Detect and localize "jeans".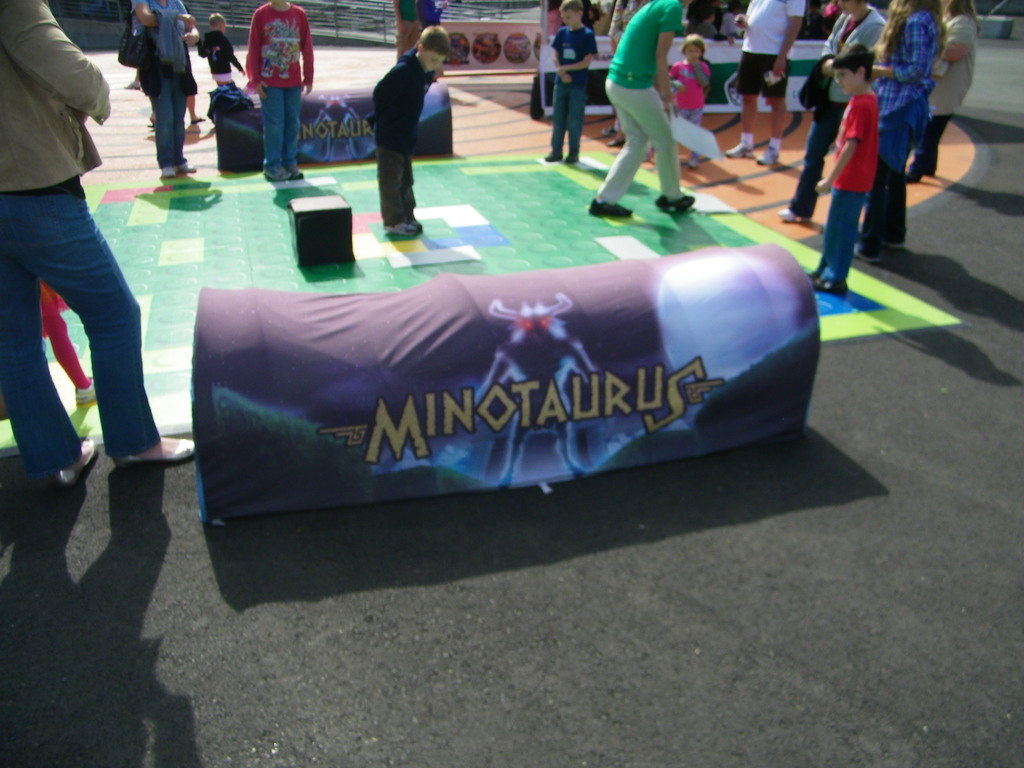
Localized at bbox=[785, 105, 851, 216].
